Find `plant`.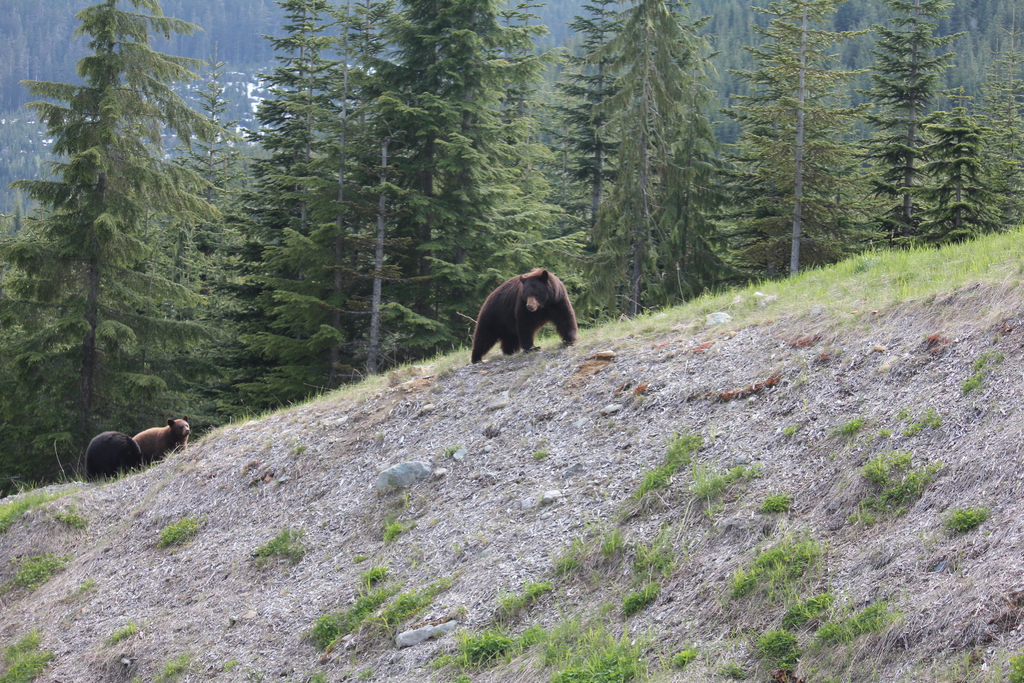
x1=941, y1=499, x2=997, y2=532.
